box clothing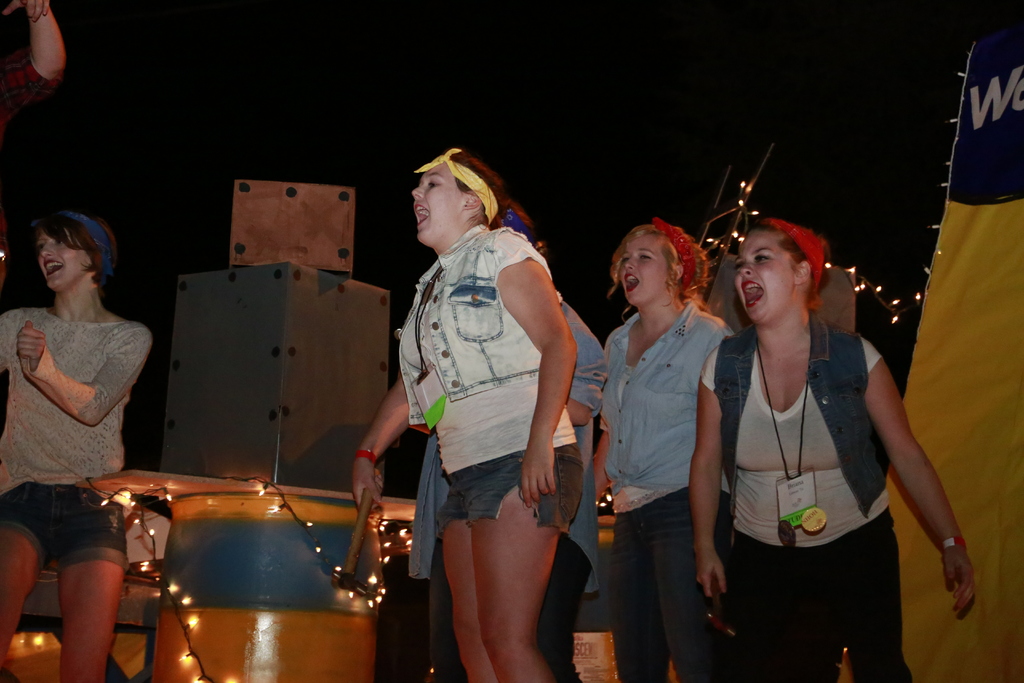
0,40,58,129
